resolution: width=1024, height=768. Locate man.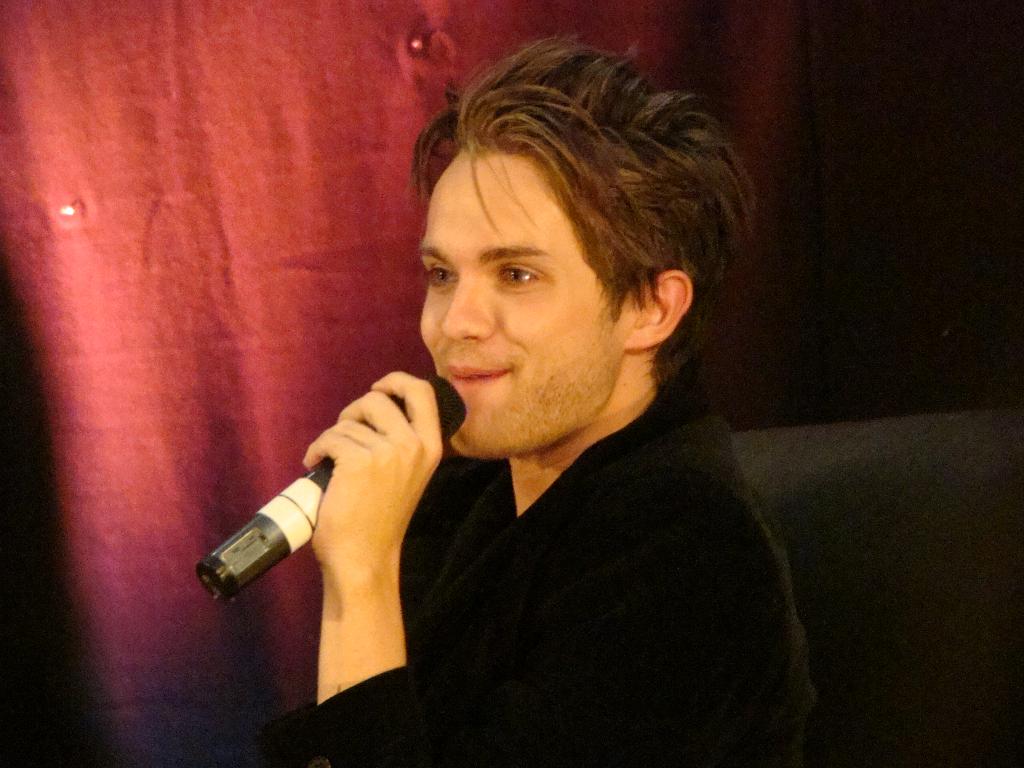
(219,51,861,752).
